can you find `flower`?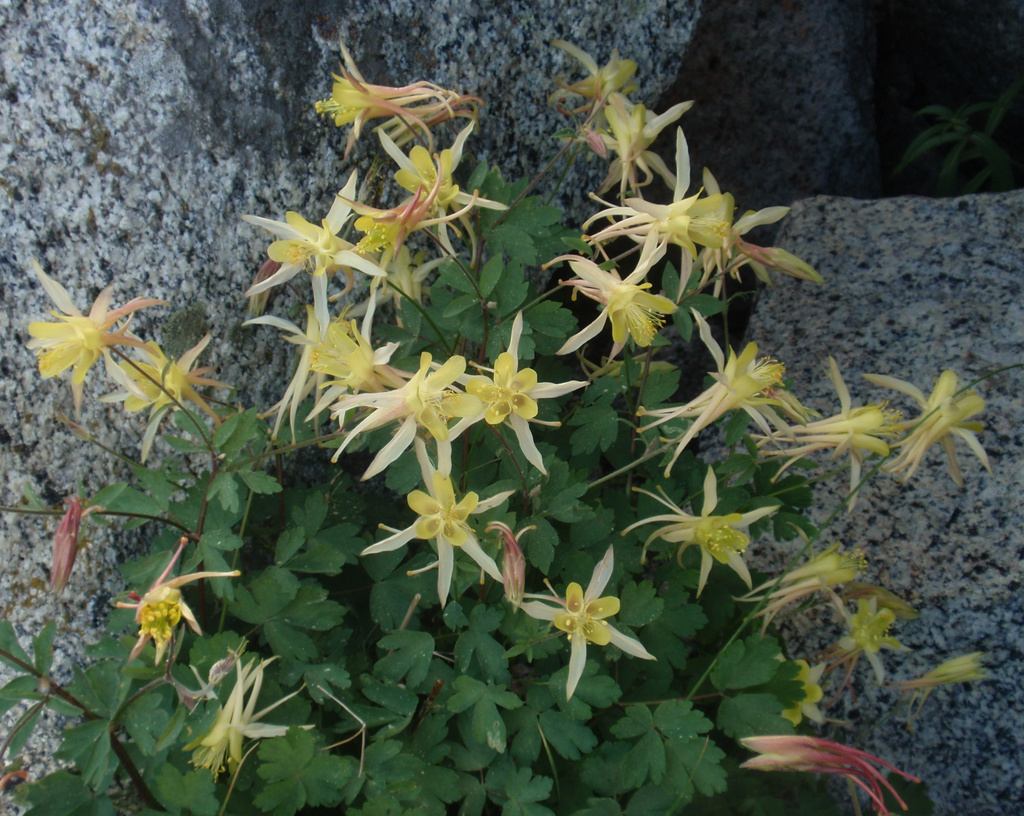
Yes, bounding box: detection(538, 580, 636, 680).
